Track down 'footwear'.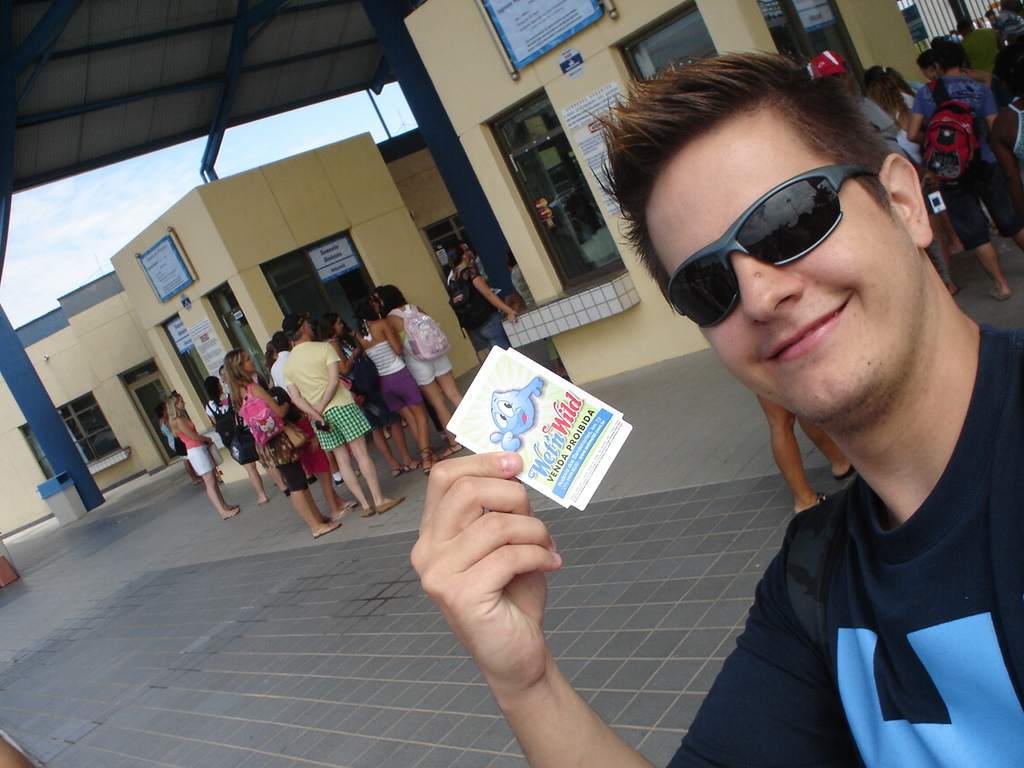
Tracked to (x1=310, y1=521, x2=346, y2=542).
